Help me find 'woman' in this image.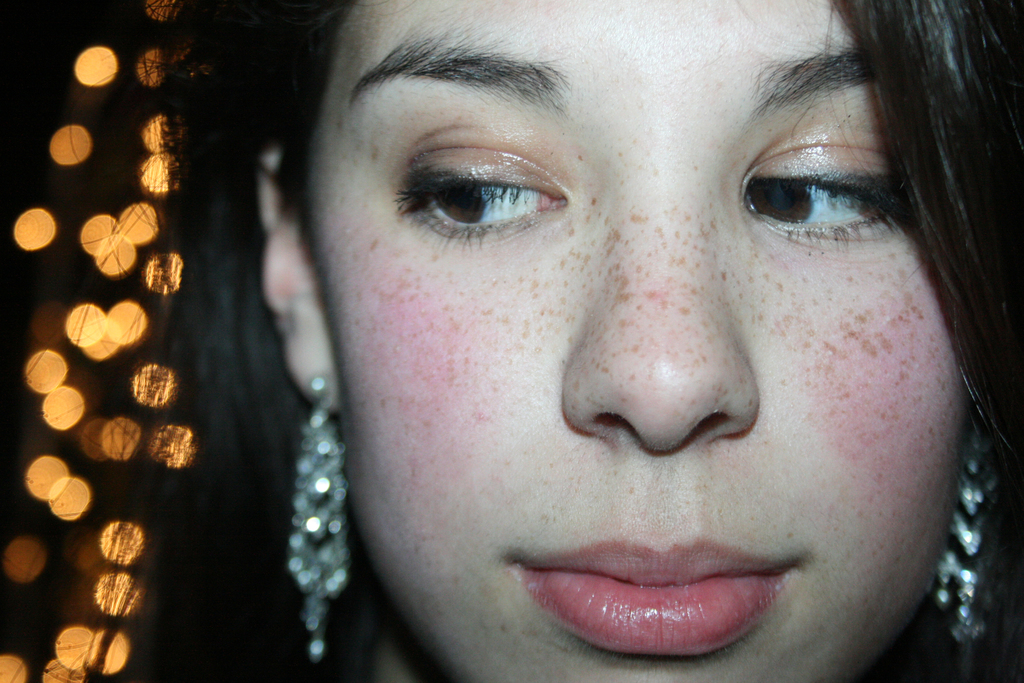
Found it: l=108, t=4, r=1023, b=667.
